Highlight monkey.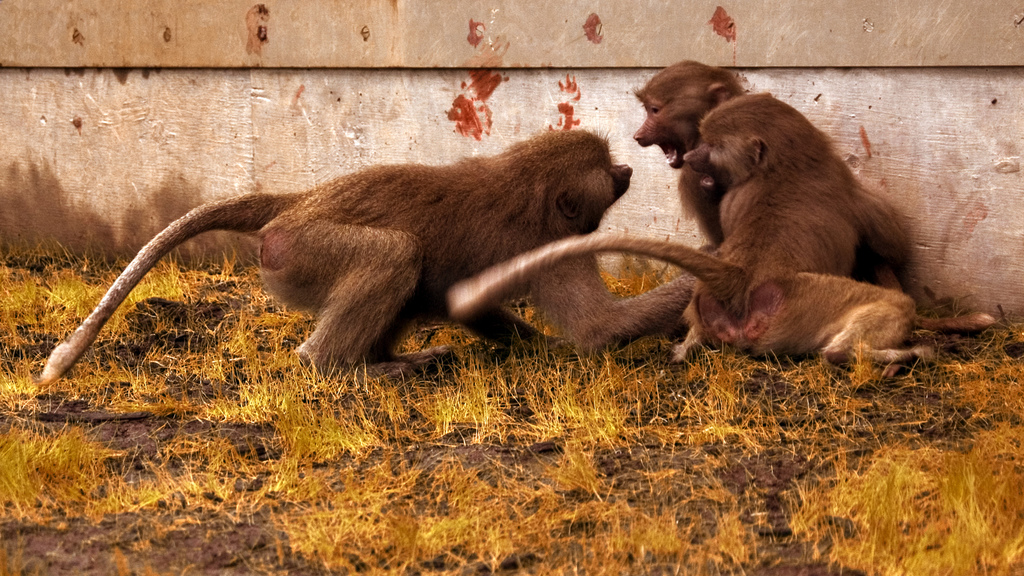
Highlighted region: box=[443, 88, 934, 372].
